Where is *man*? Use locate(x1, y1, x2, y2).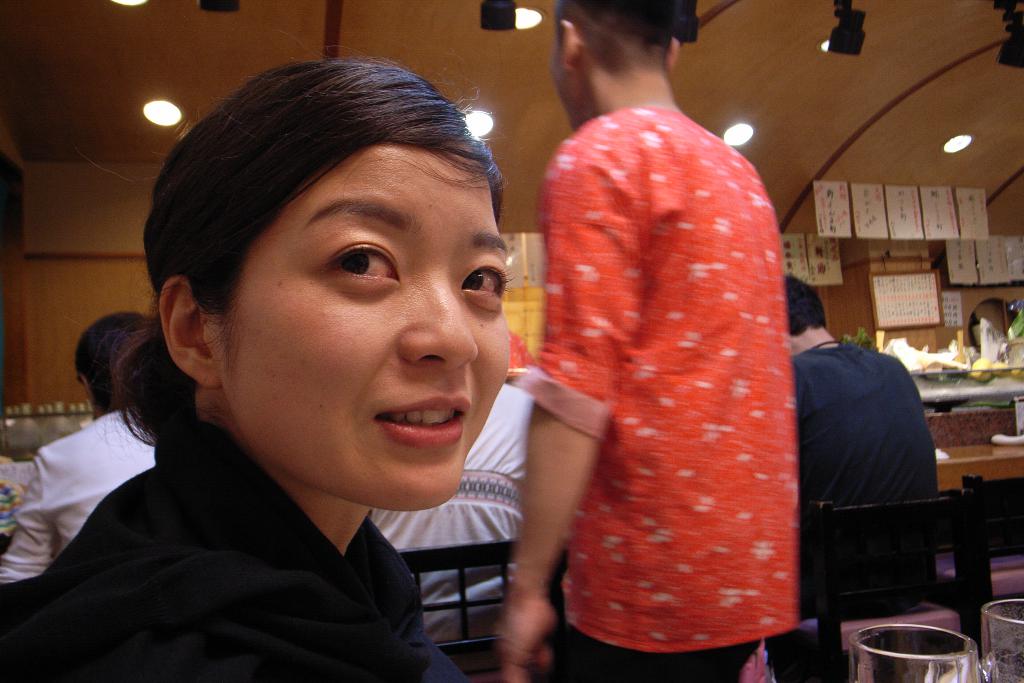
locate(2, 311, 153, 586).
